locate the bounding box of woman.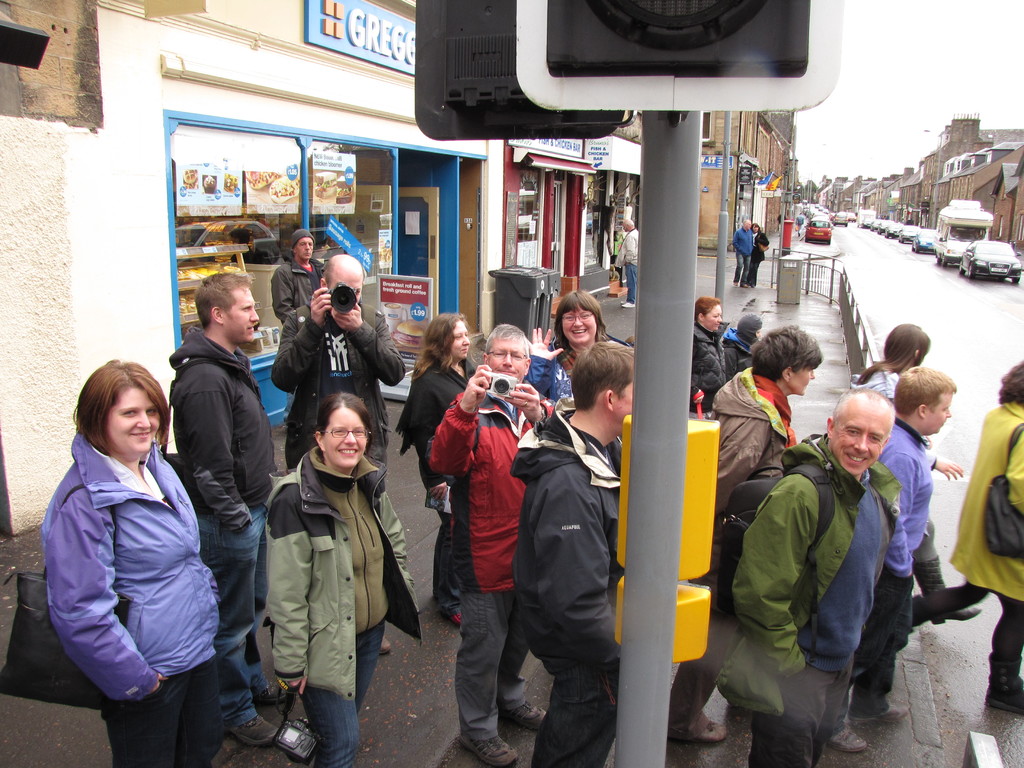
Bounding box: bbox(545, 285, 635, 429).
